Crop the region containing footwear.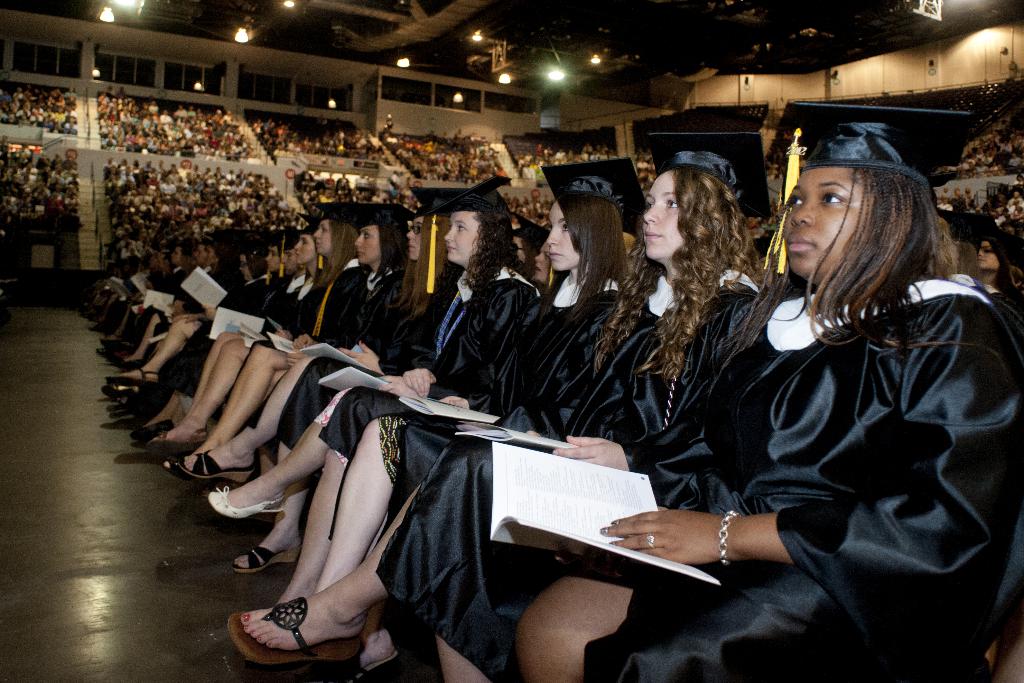
Crop region: (x1=144, y1=432, x2=205, y2=453).
